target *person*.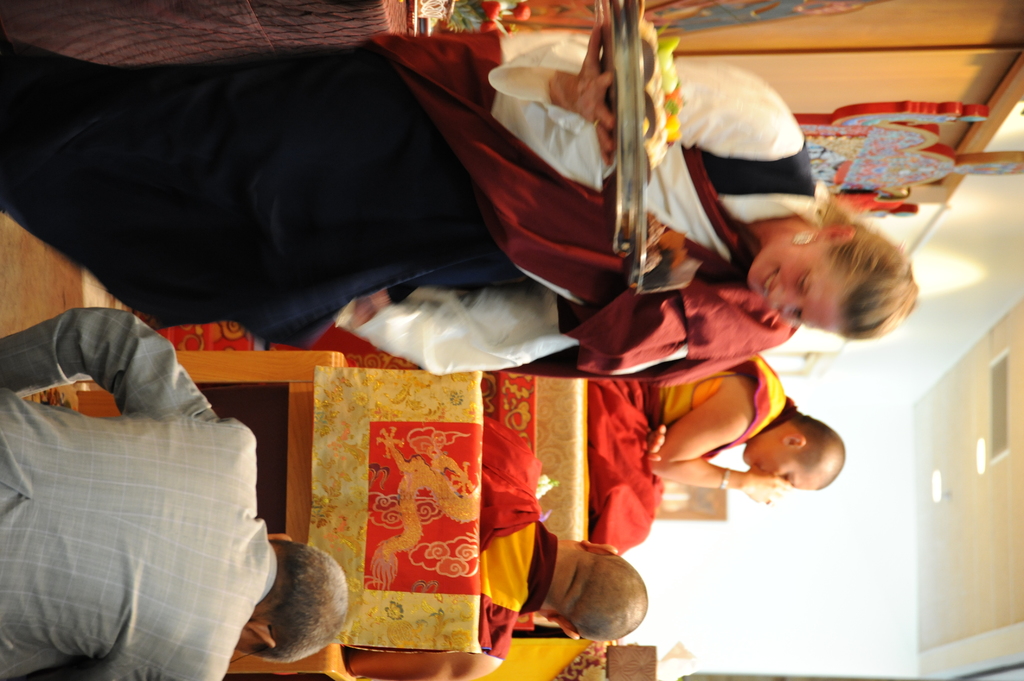
Target region: select_region(590, 355, 850, 540).
